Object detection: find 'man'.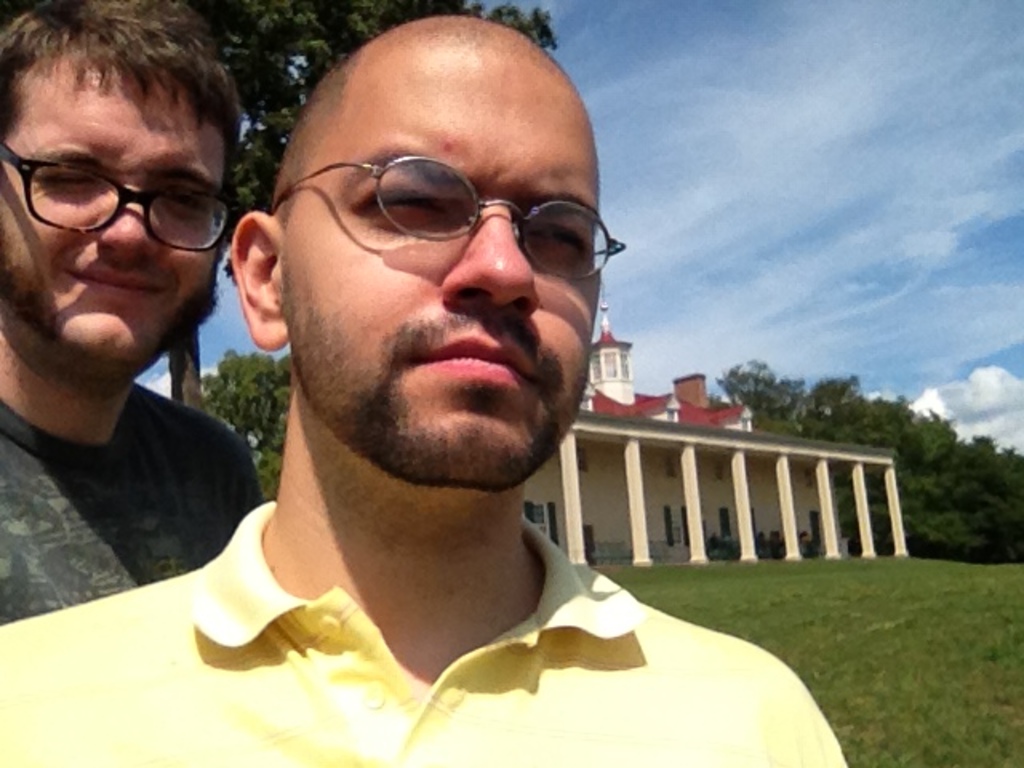
{"left": 90, "top": 5, "right": 845, "bottom": 757}.
